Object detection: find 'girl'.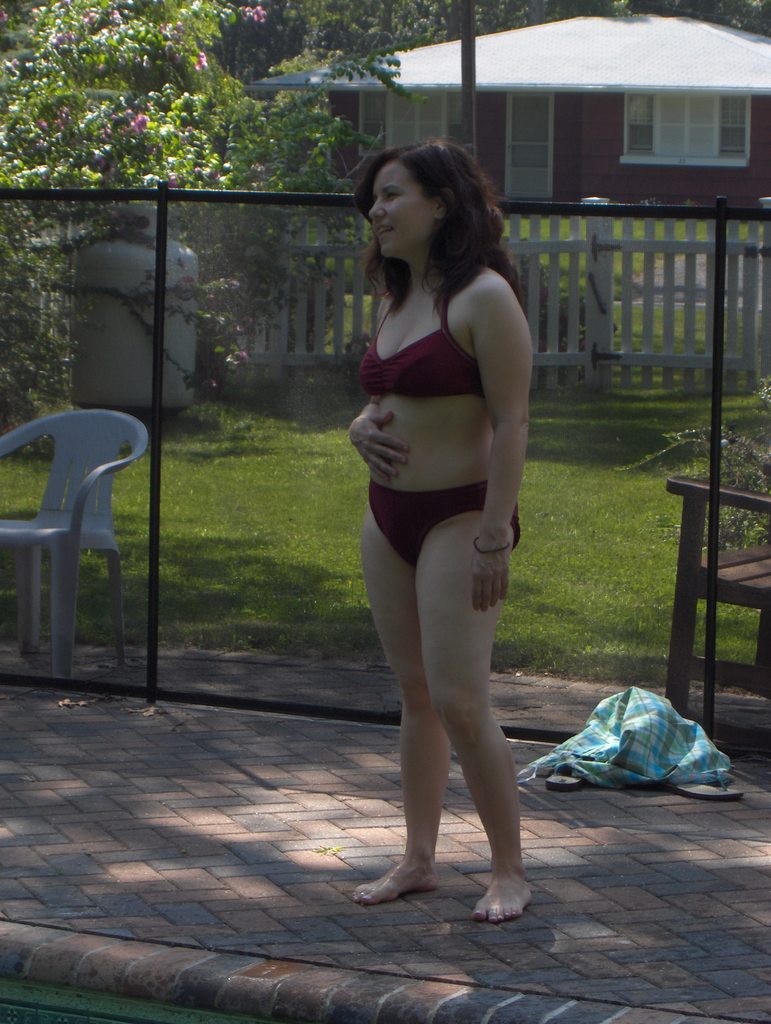
{"x1": 346, "y1": 134, "x2": 542, "y2": 925}.
